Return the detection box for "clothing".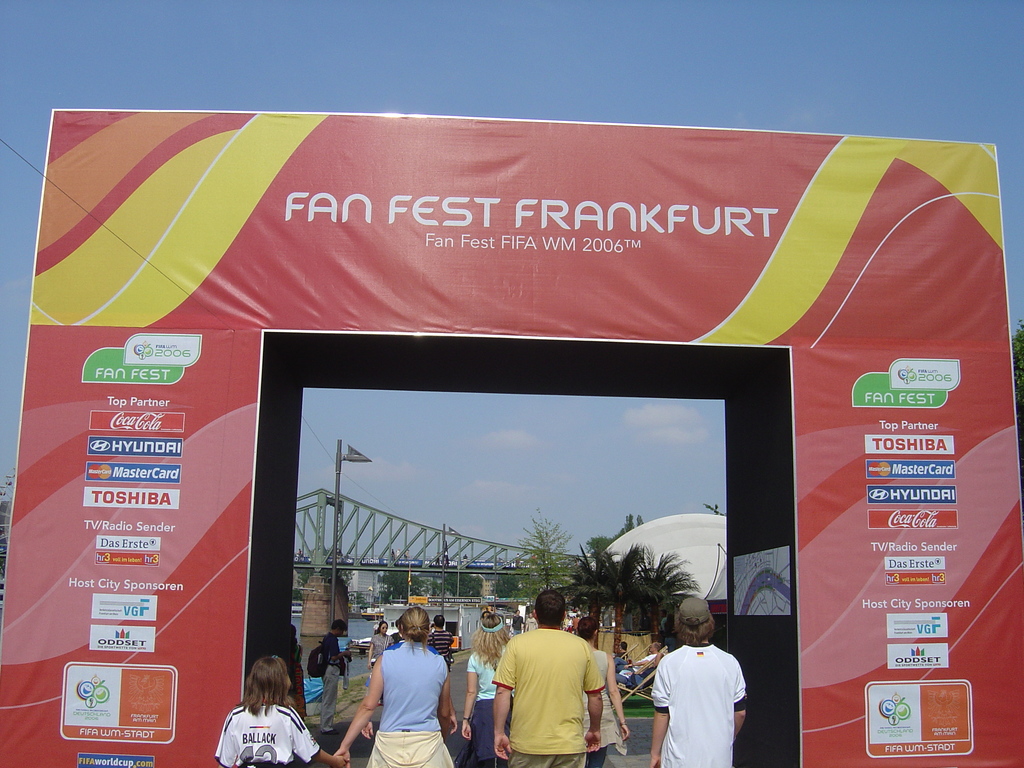
box=[372, 630, 387, 655].
